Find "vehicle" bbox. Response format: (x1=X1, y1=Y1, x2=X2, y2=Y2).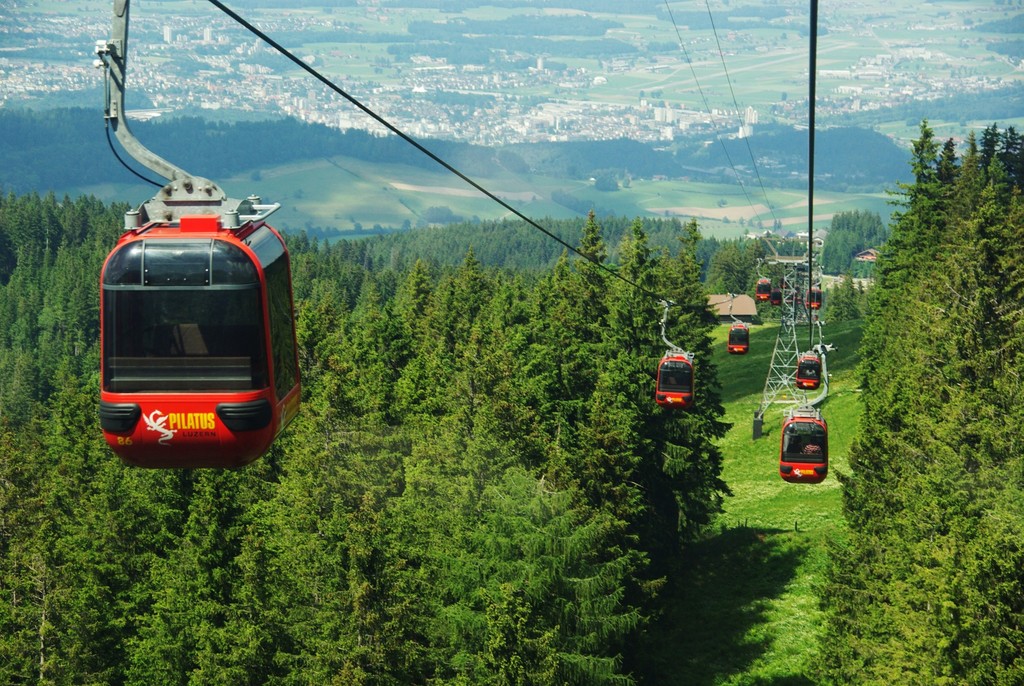
(x1=777, y1=412, x2=839, y2=488).
